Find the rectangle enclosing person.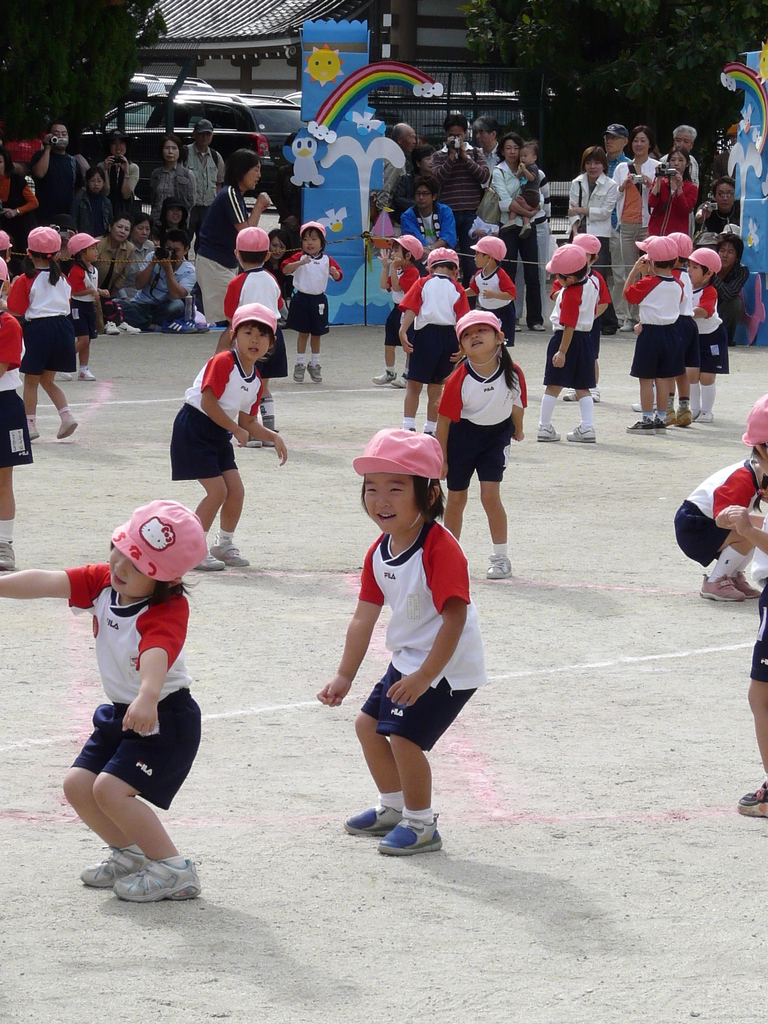
(125,216,171,316).
